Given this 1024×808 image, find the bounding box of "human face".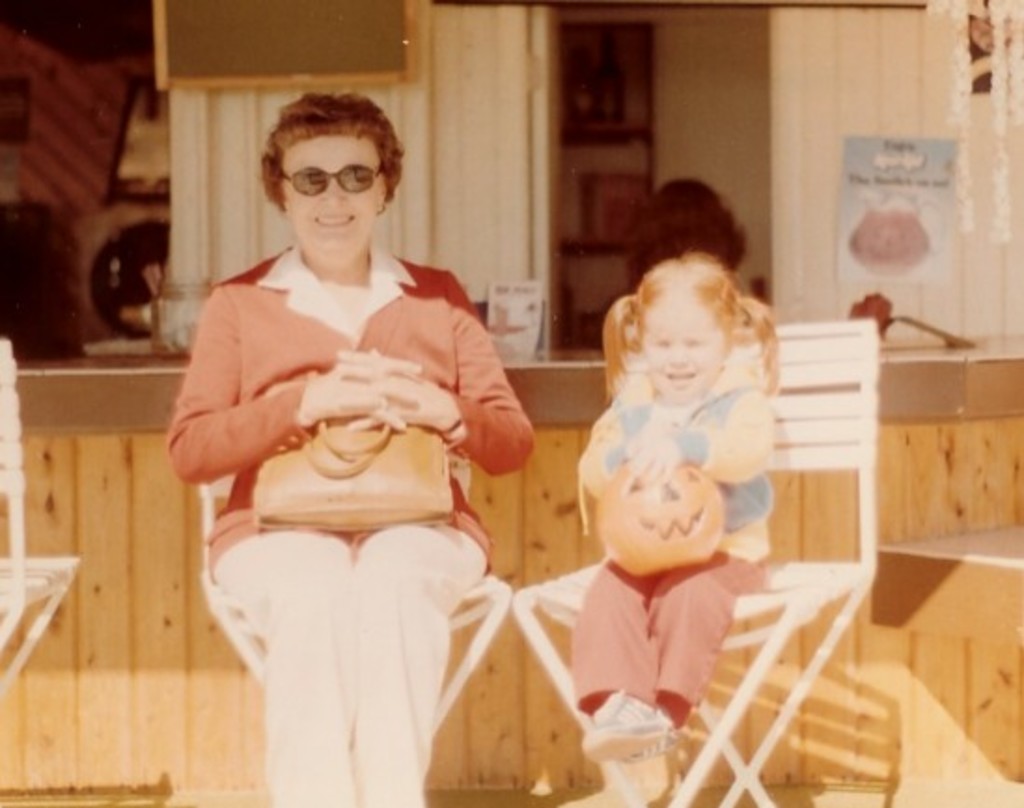
284,134,381,248.
